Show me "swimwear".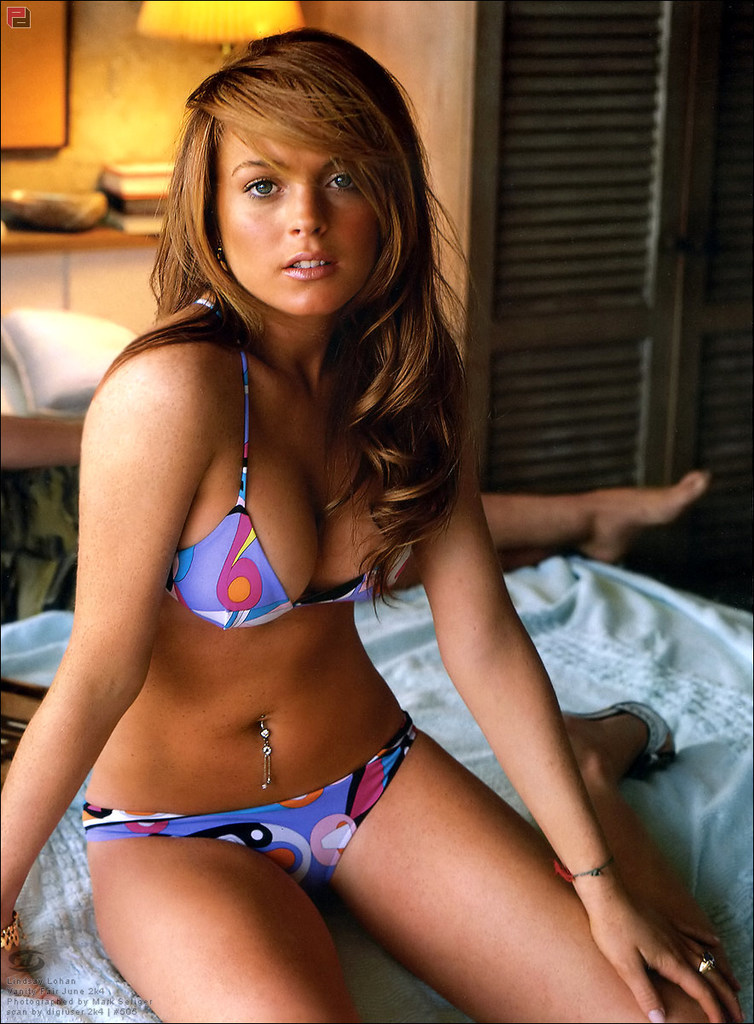
"swimwear" is here: (85, 707, 416, 899).
